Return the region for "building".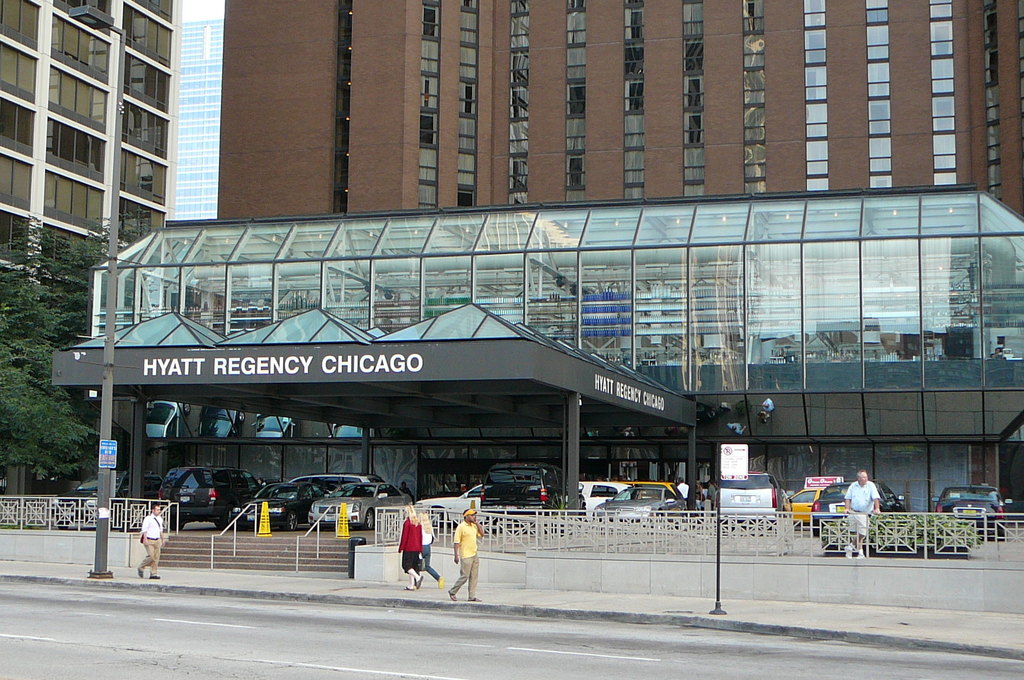
<region>171, 18, 227, 223</region>.
